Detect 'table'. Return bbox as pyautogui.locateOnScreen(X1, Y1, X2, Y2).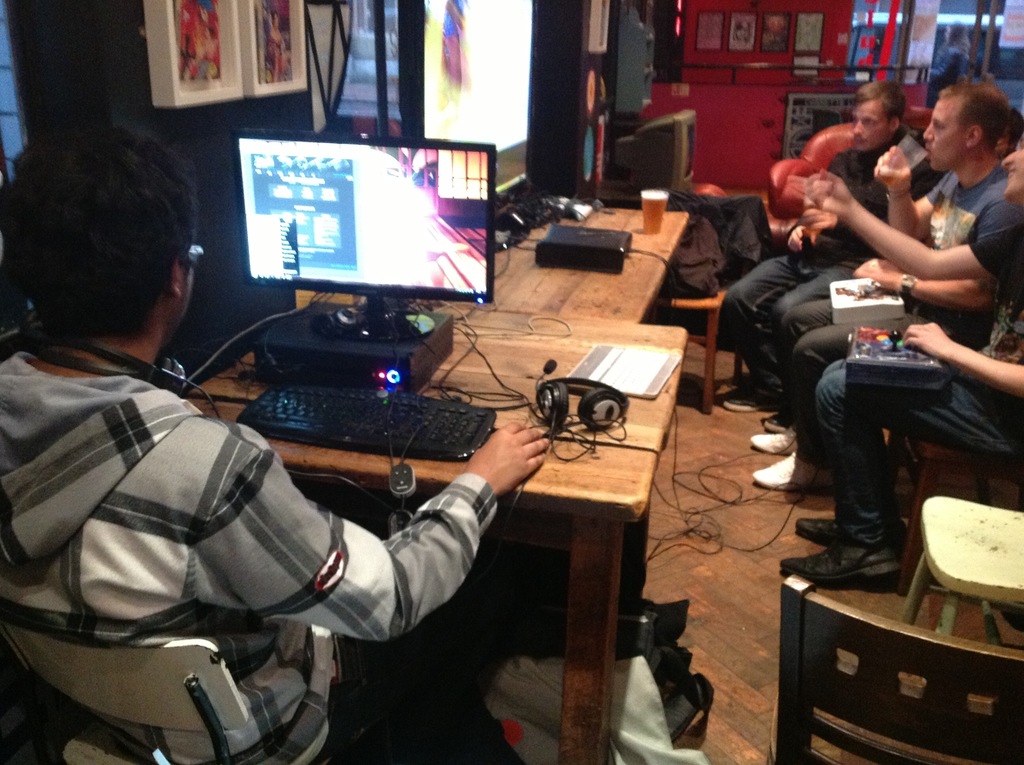
pyautogui.locateOnScreen(179, 287, 692, 764).
